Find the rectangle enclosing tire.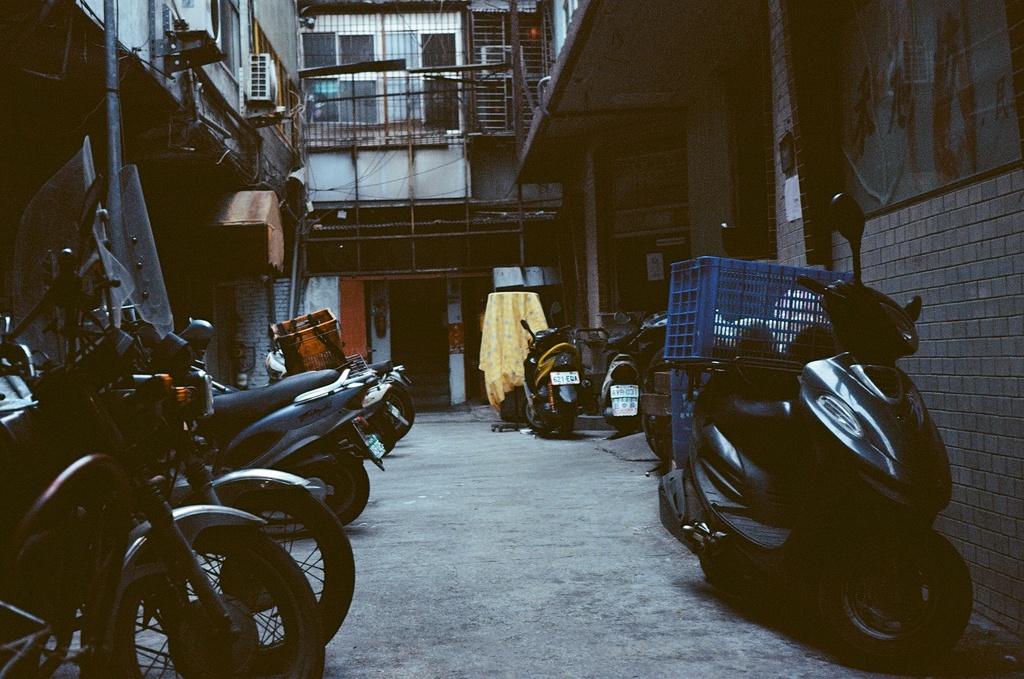
left=522, top=395, right=557, bottom=433.
